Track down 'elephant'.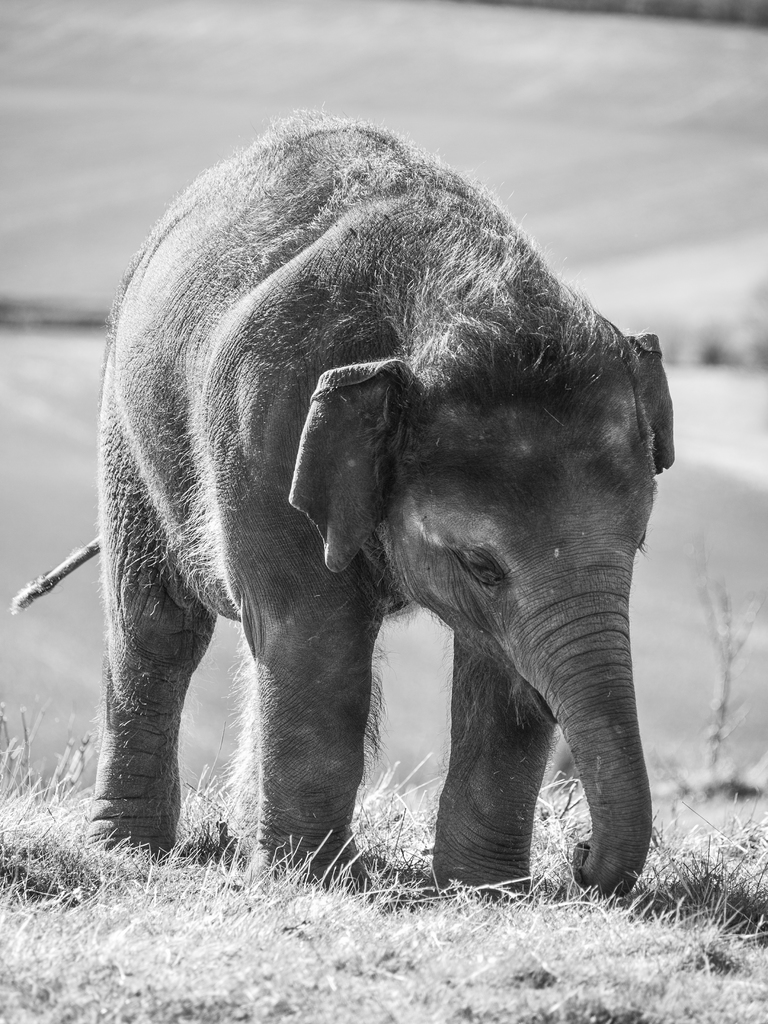
Tracked to bbox=(38, 131, 693, 908).
